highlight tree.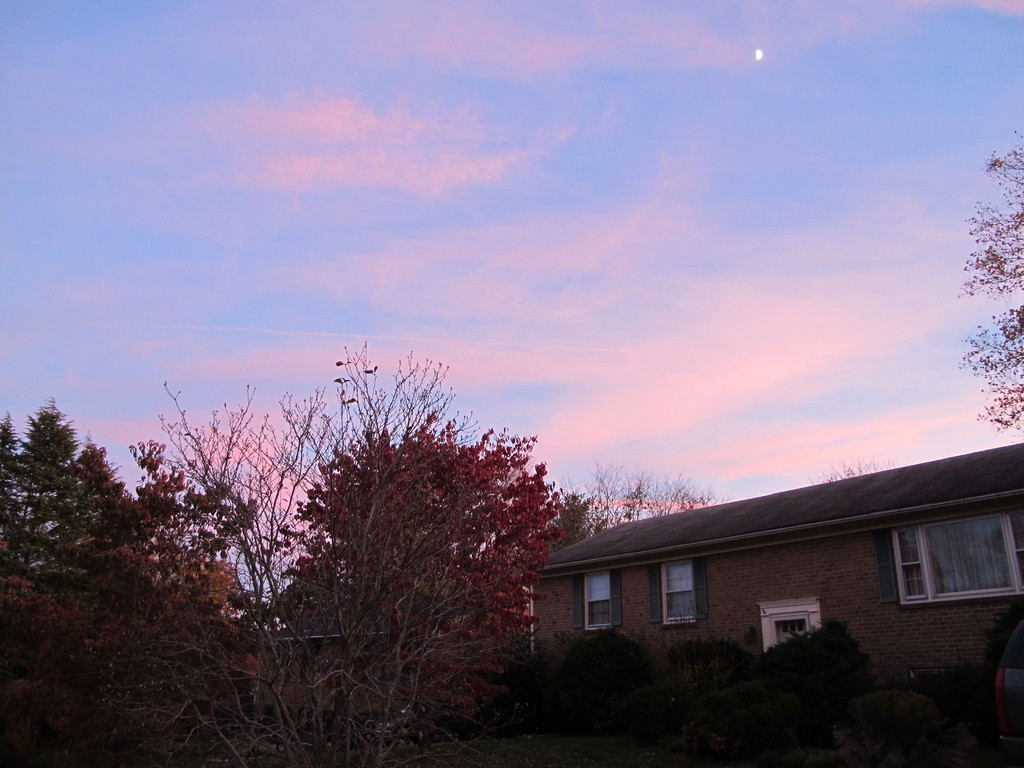
Highlighted region: rect(0, 338, 566, 767).
